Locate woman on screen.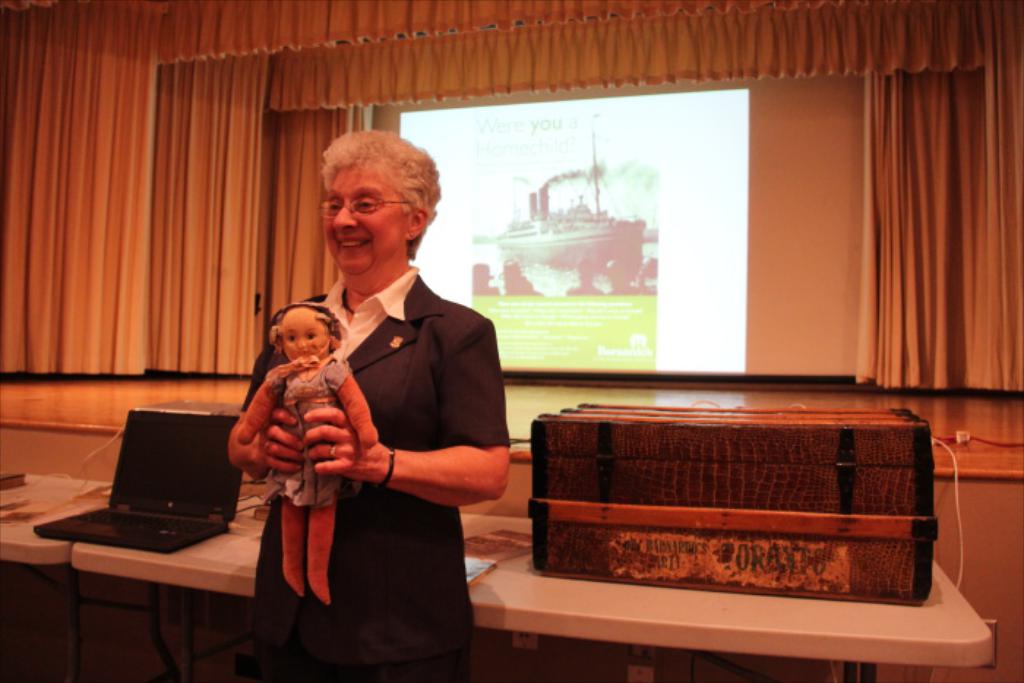
On screen at detection(285, 137, 494, 680).
